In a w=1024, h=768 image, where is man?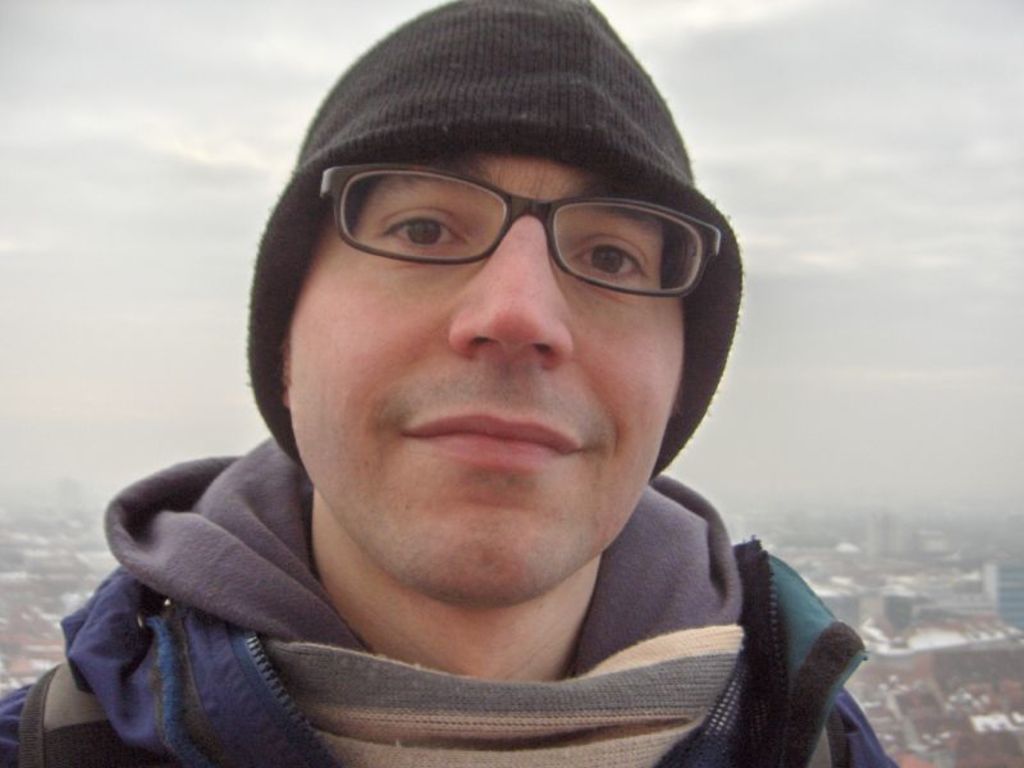
box(17, 13, 956, 767).
